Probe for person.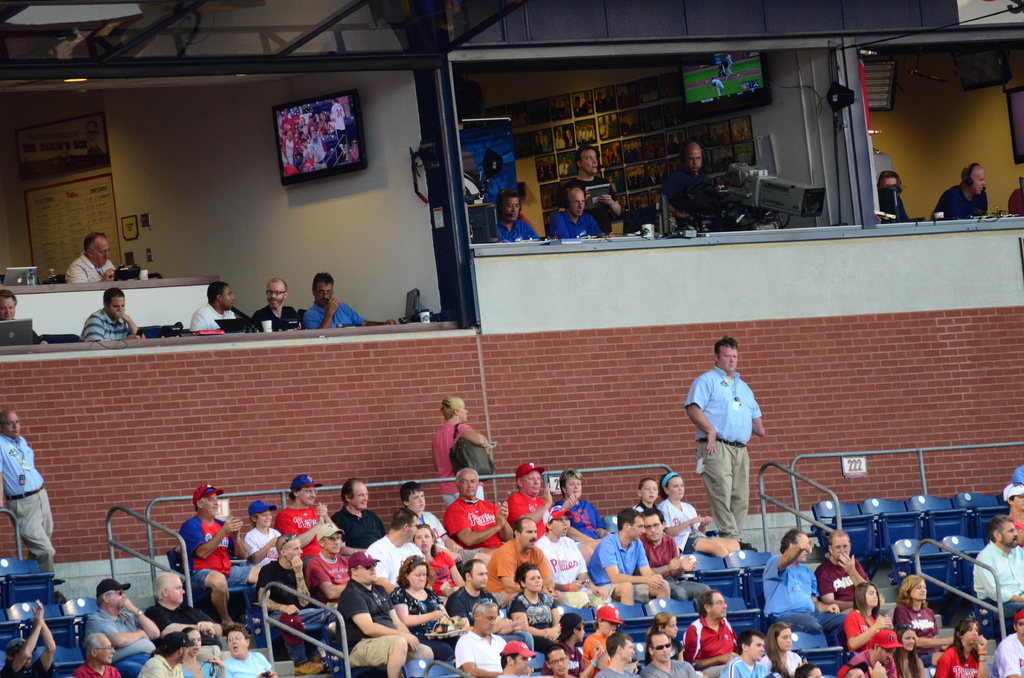
Probe result: 993, 613, 1023, 677.
